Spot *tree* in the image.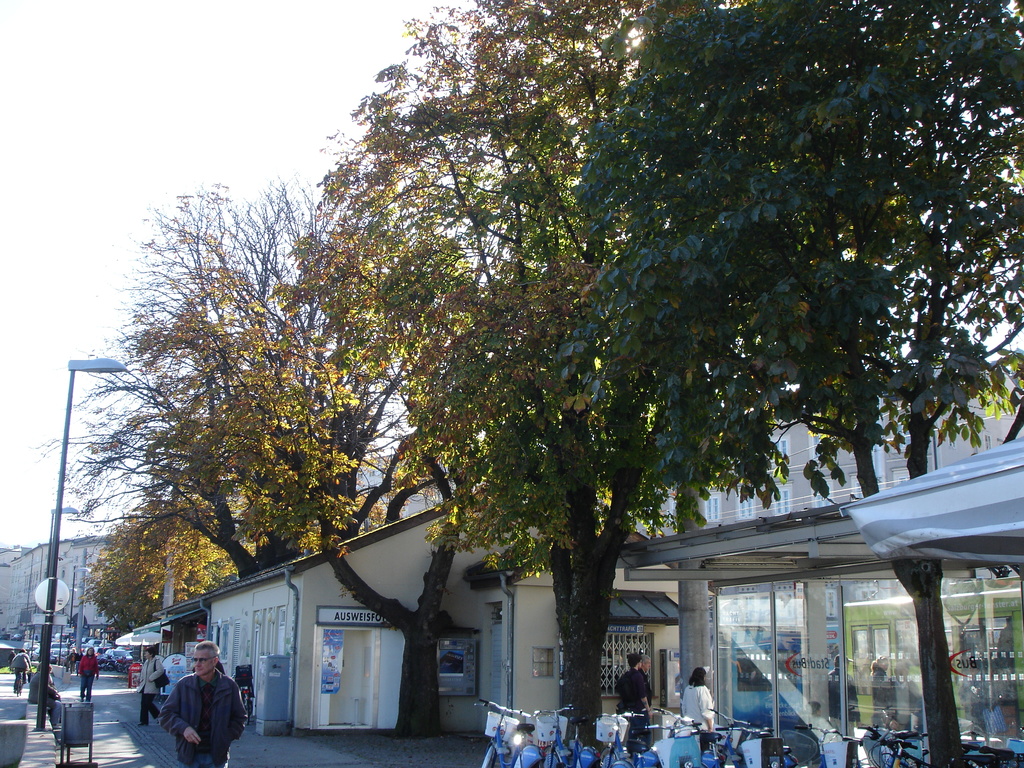
*tree* found at detection(550, 0, 1023, 767).
